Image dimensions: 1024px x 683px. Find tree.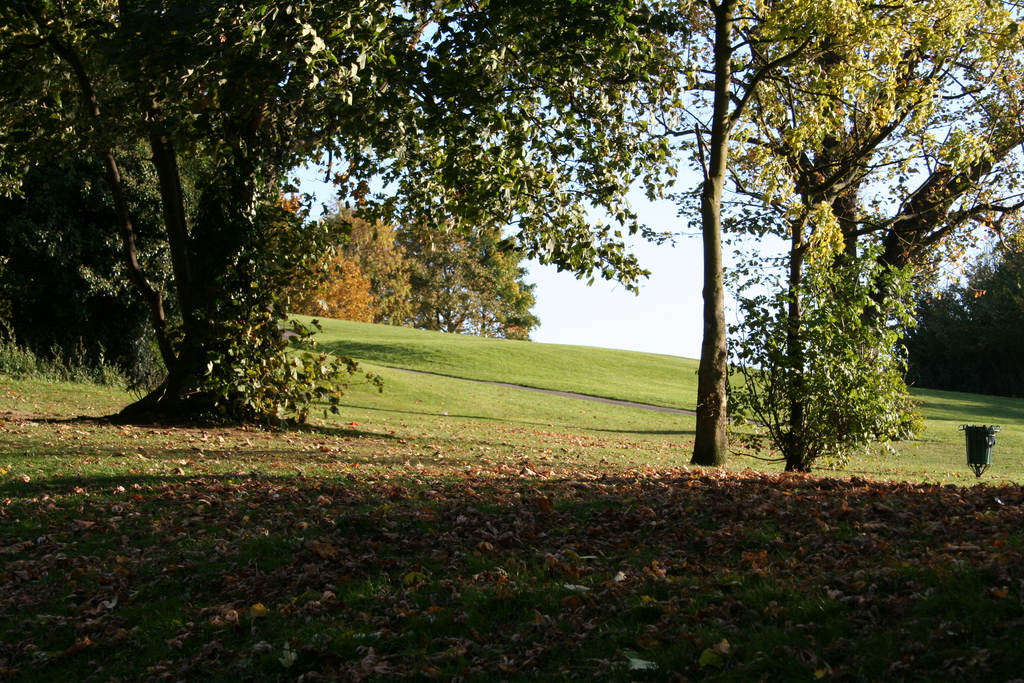
[0, 0, 698, 424].
